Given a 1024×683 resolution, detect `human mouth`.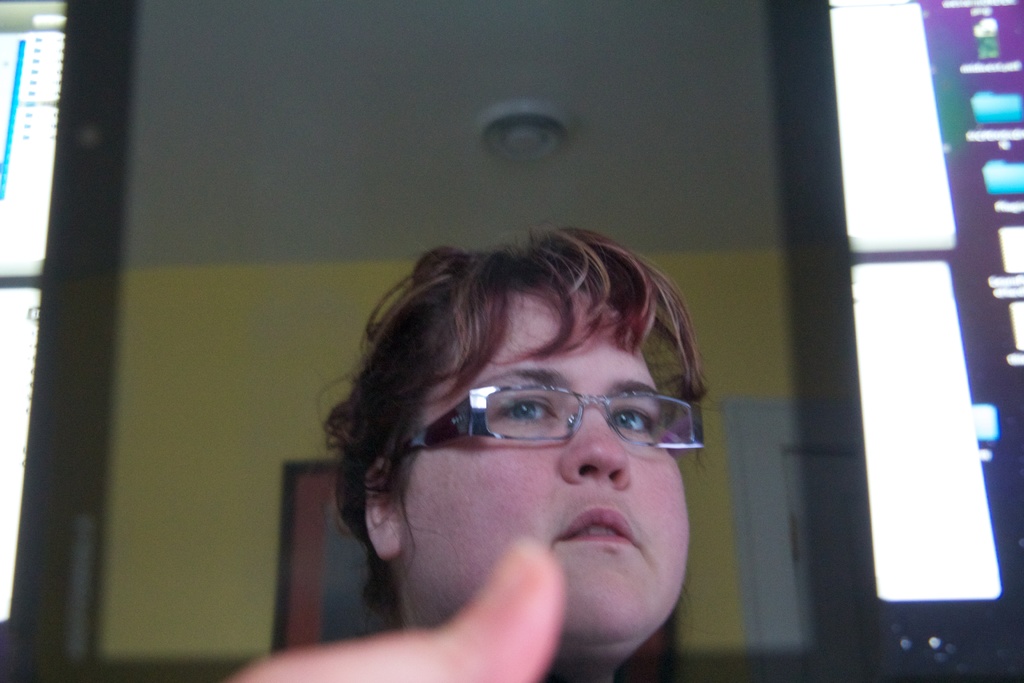
detection(556, 507, 636, 545).
